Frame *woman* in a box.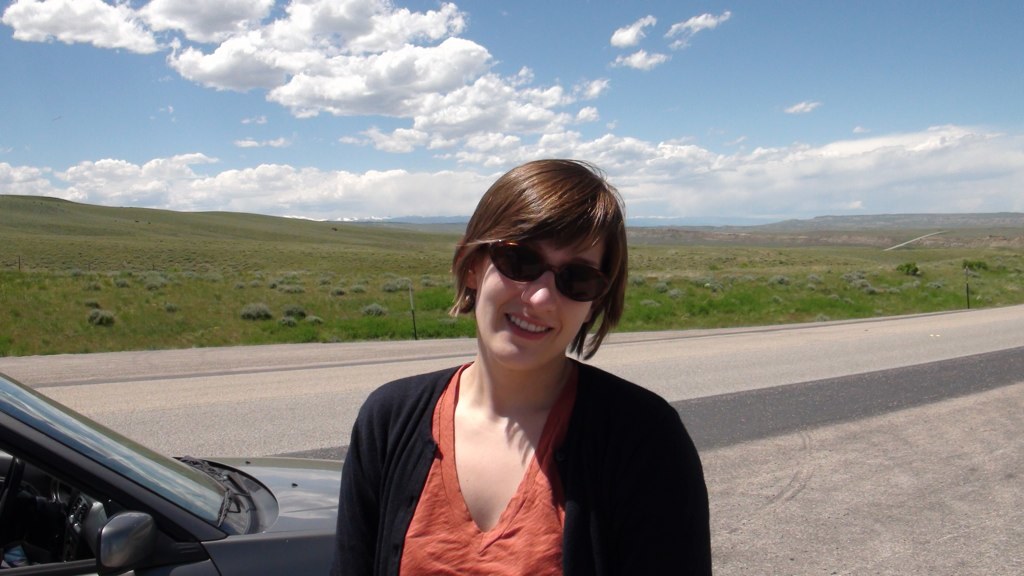
<box>332,159,693,569</box>.
